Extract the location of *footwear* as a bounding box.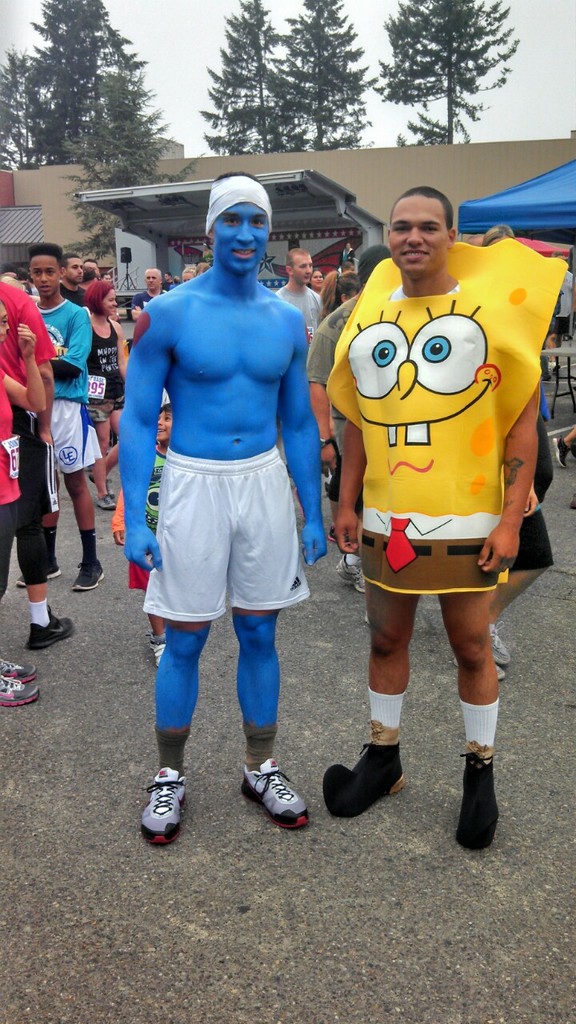
496 665 506 689.
